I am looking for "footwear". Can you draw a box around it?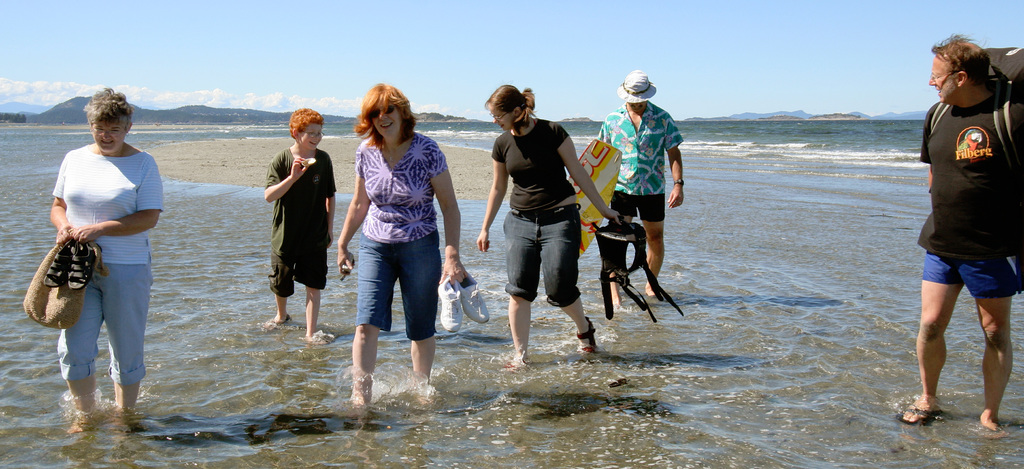
Sure, the bounding box is [left=436, top=273, right=464, bottom=335].
